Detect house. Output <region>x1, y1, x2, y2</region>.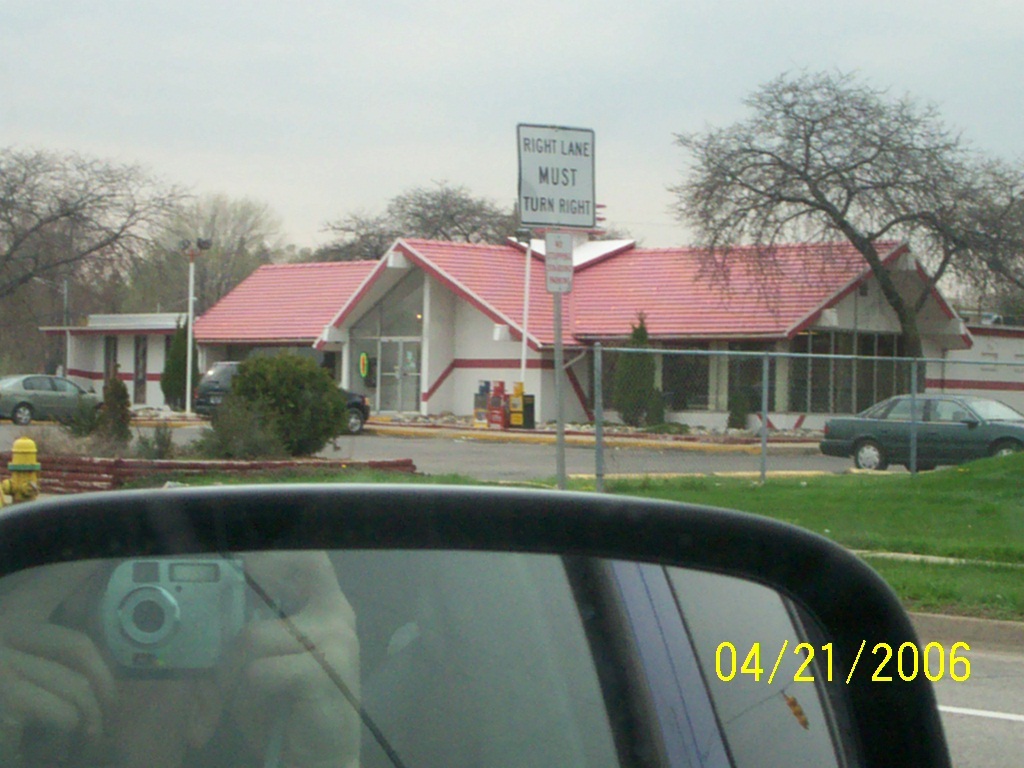
<region>181, 197, 978, 414</region>.
